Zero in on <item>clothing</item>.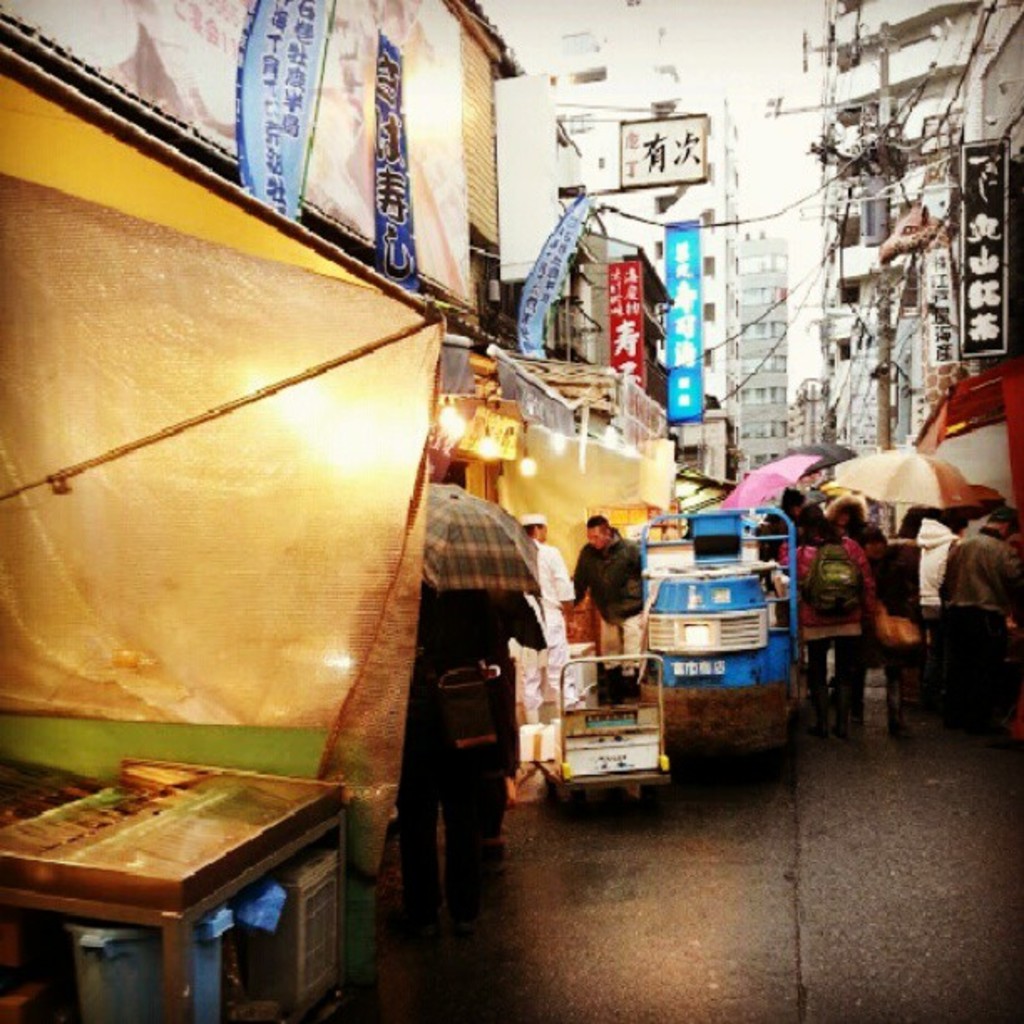
Zeroed in: rect(910, 527, 957, 631).
